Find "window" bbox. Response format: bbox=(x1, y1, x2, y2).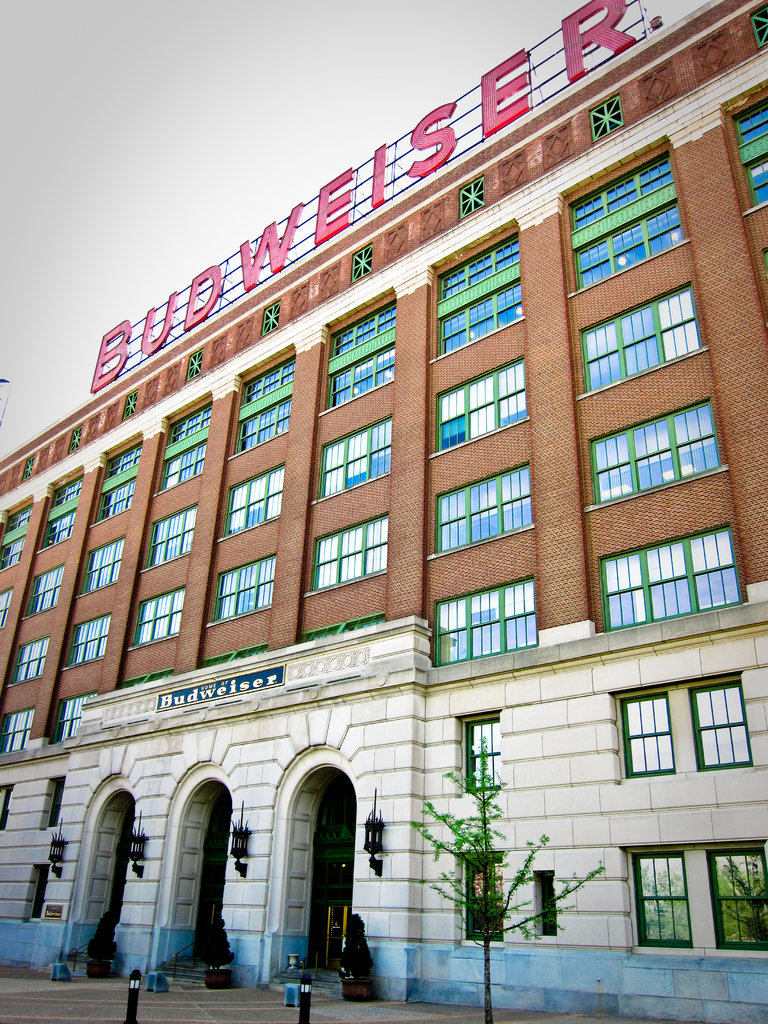
bbox=(317, 414, 394, 500).
